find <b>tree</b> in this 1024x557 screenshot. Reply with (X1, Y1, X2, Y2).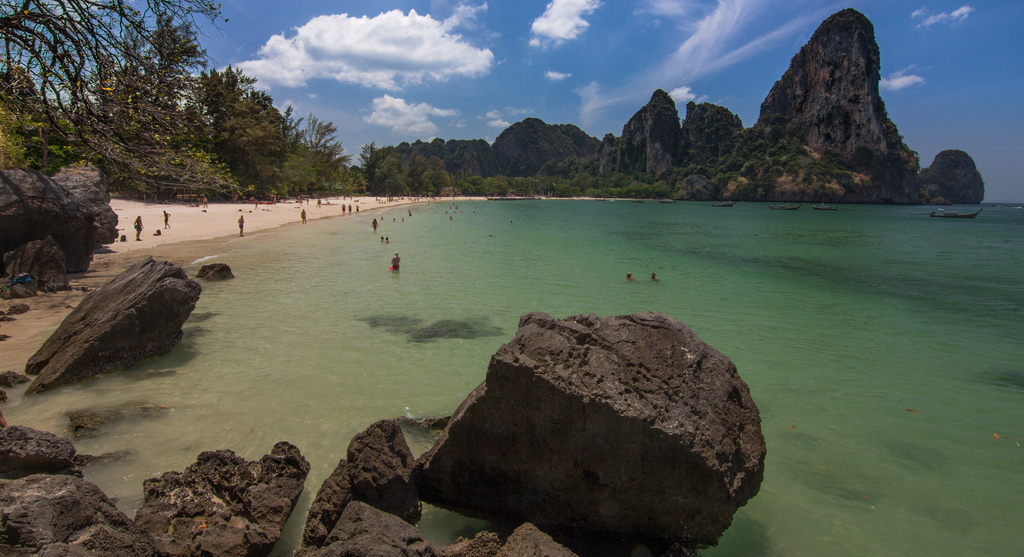
(461, 173, 515, 190).
